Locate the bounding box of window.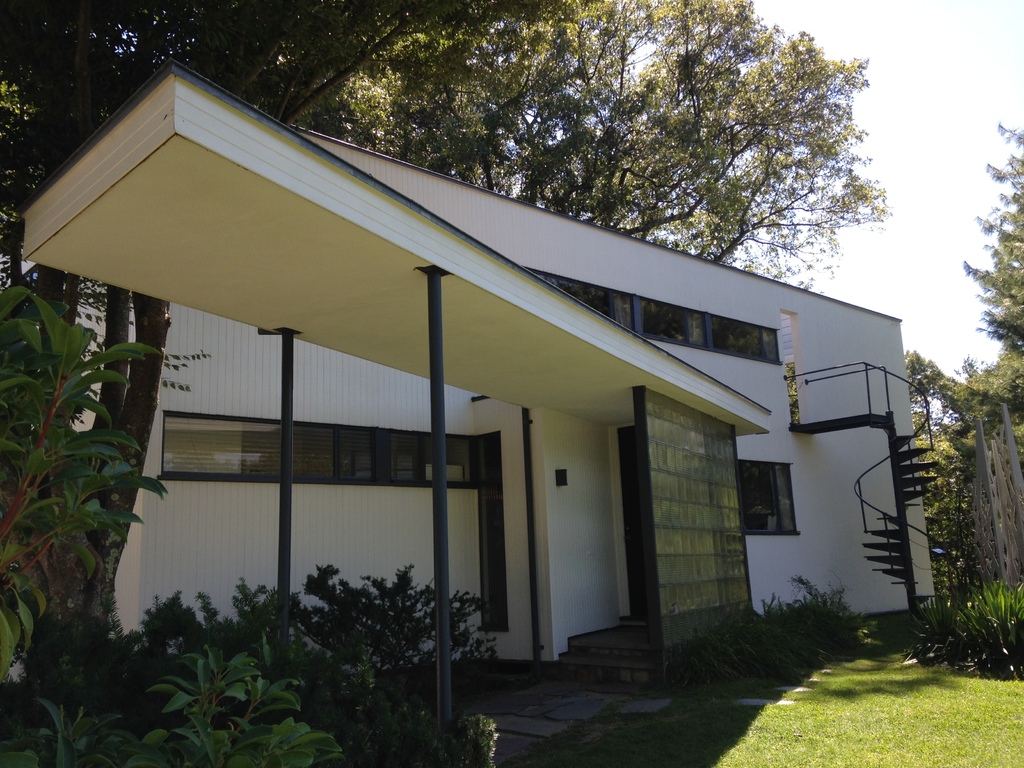
Bounding box: x1=728 y1=460 x2=797 y2=538.
